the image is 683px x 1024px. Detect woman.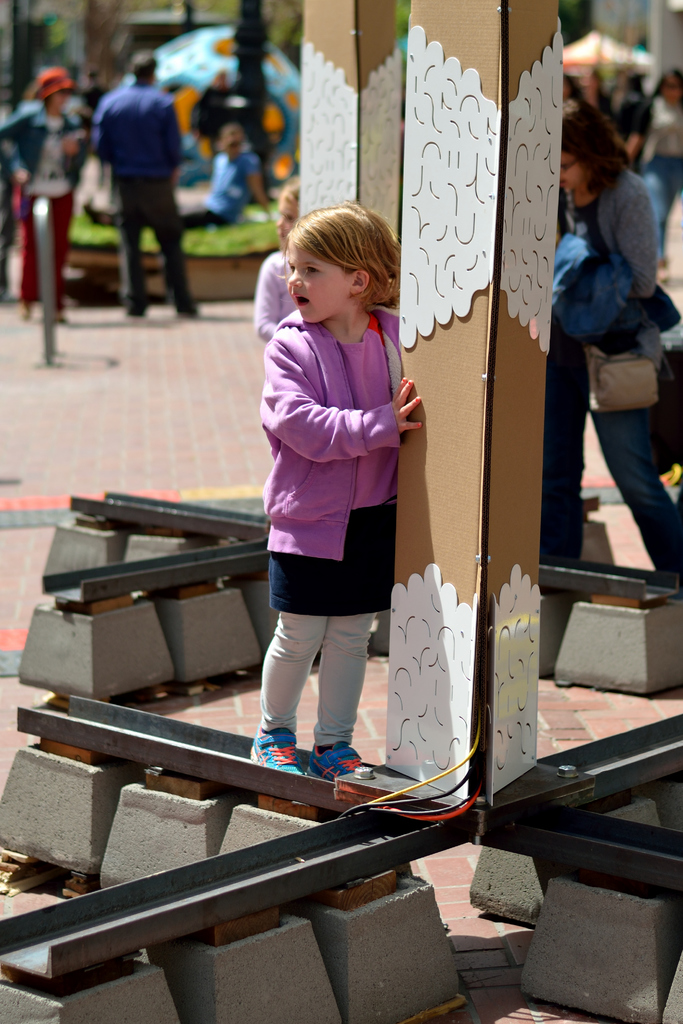
Detection: locate(624, 66, 682, 290).
